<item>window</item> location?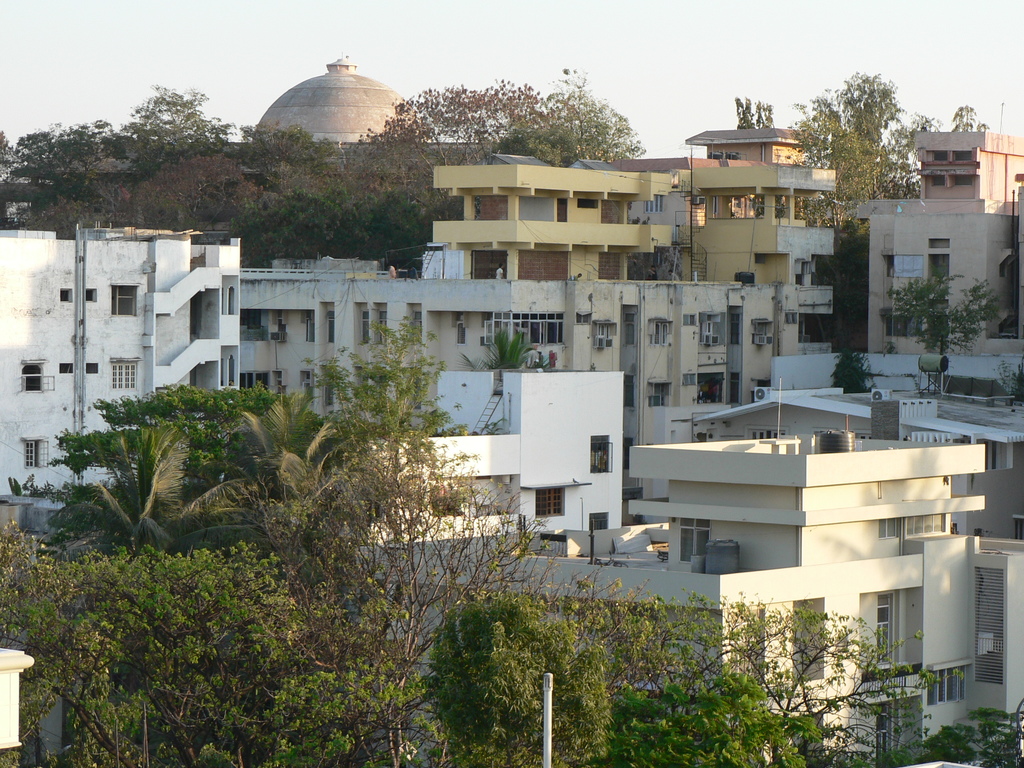
<box>782,310,797,324</box>
